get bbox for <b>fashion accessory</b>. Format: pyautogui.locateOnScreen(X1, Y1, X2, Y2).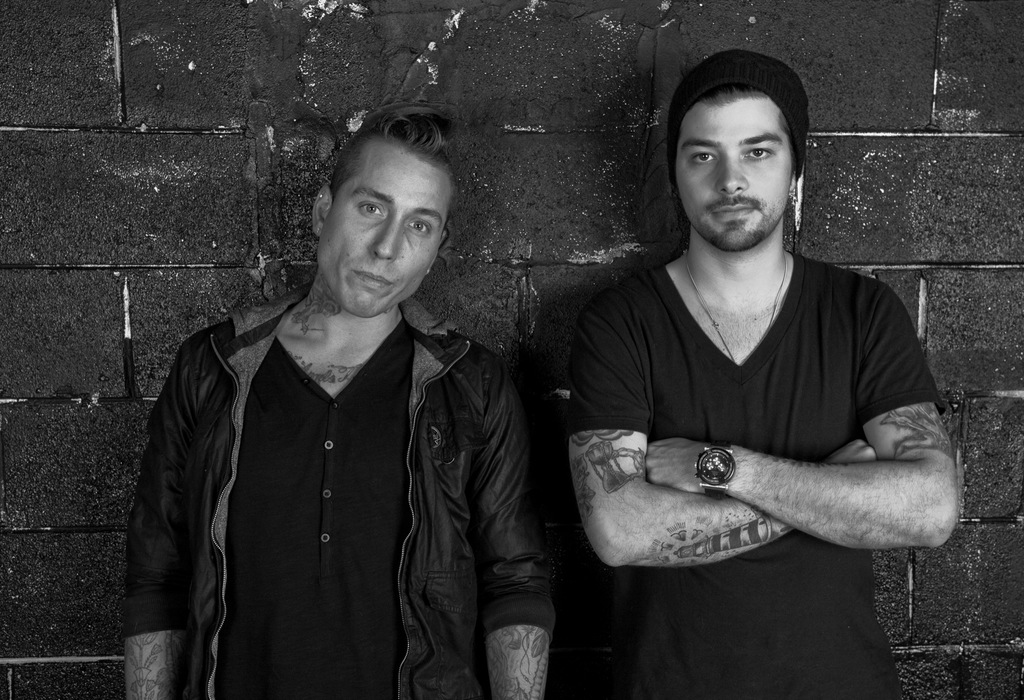
pyautogui.locateOnScreen(692, 441, 737, 496).
